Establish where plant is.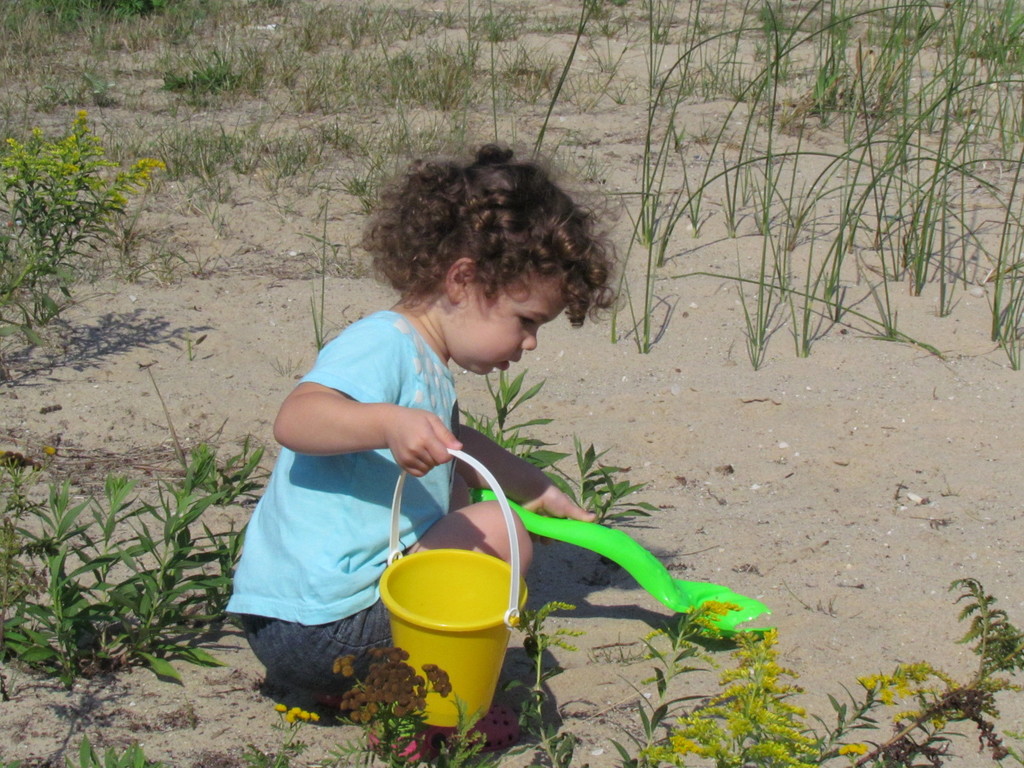
Established at pyautogui.locateOnScreen(1, 0, 618, 287).
